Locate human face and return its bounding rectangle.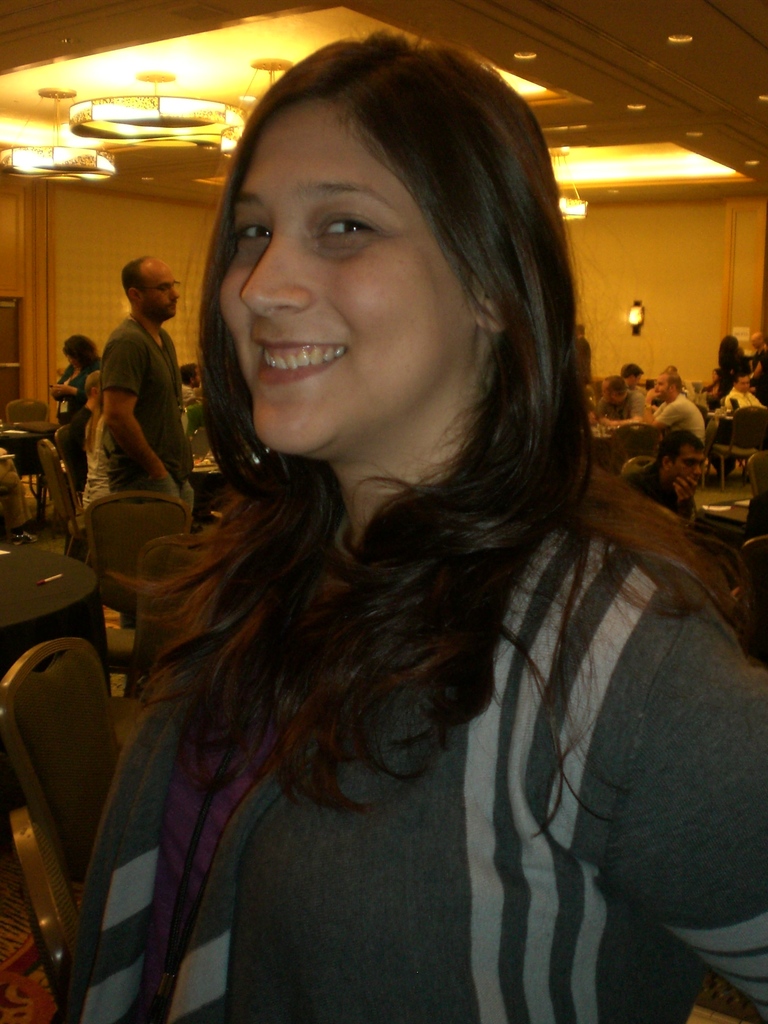
215/102/474/456.
